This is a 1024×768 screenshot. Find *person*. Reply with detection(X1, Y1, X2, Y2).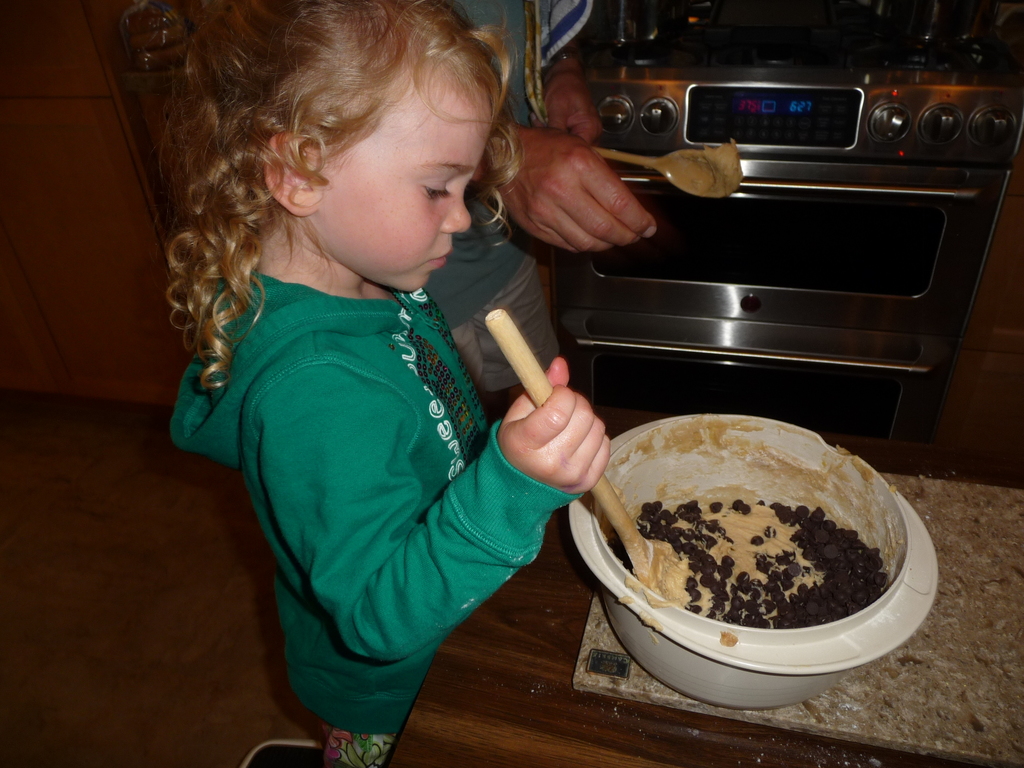
detection(163, 0, 610, 767).
